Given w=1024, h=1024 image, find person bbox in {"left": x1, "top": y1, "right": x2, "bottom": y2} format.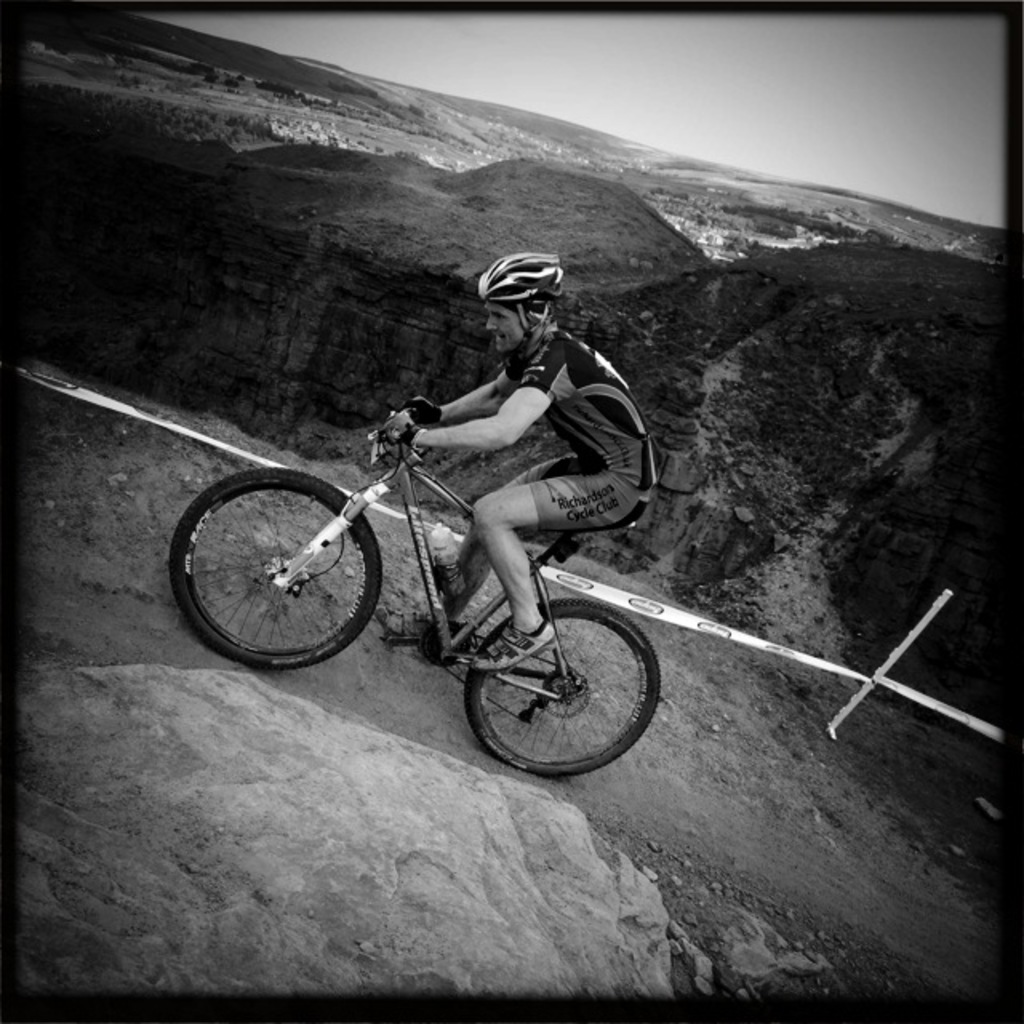
{"left": 363, "top": 245, "right": 622, "bottom": 675}.
